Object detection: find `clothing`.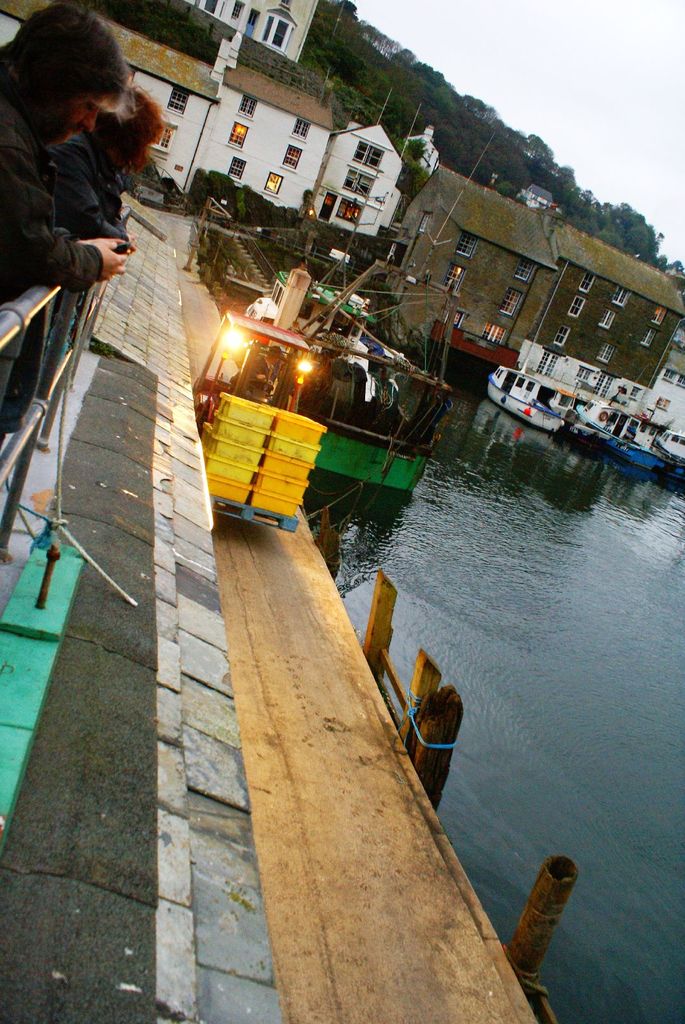
detection(0, 87, 104, 417).
